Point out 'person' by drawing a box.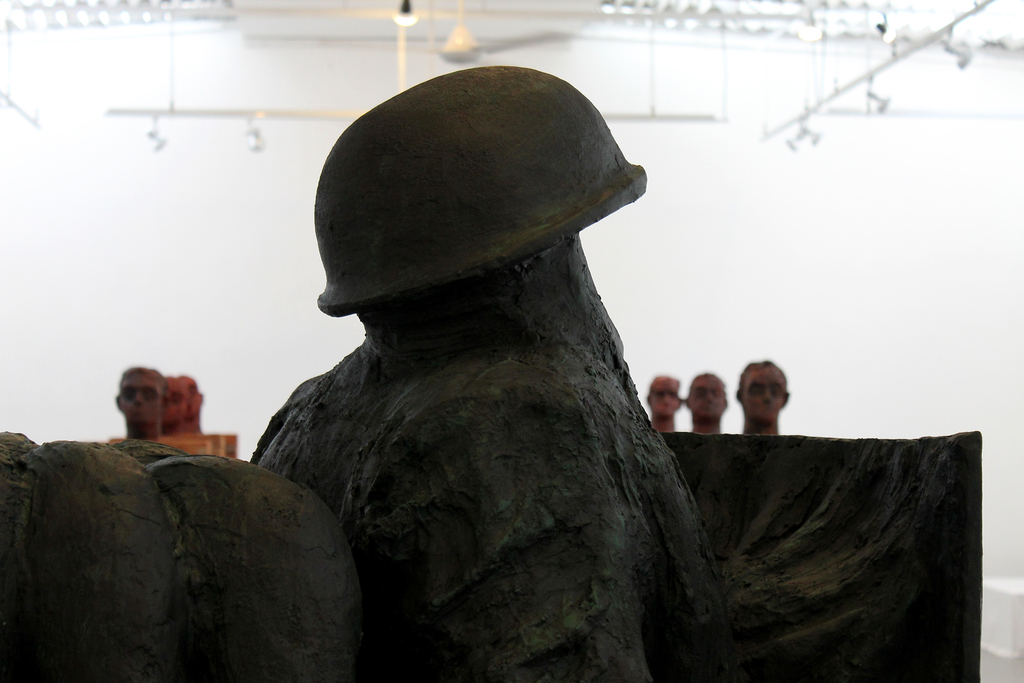
rect(646, 369, 686, 429).
